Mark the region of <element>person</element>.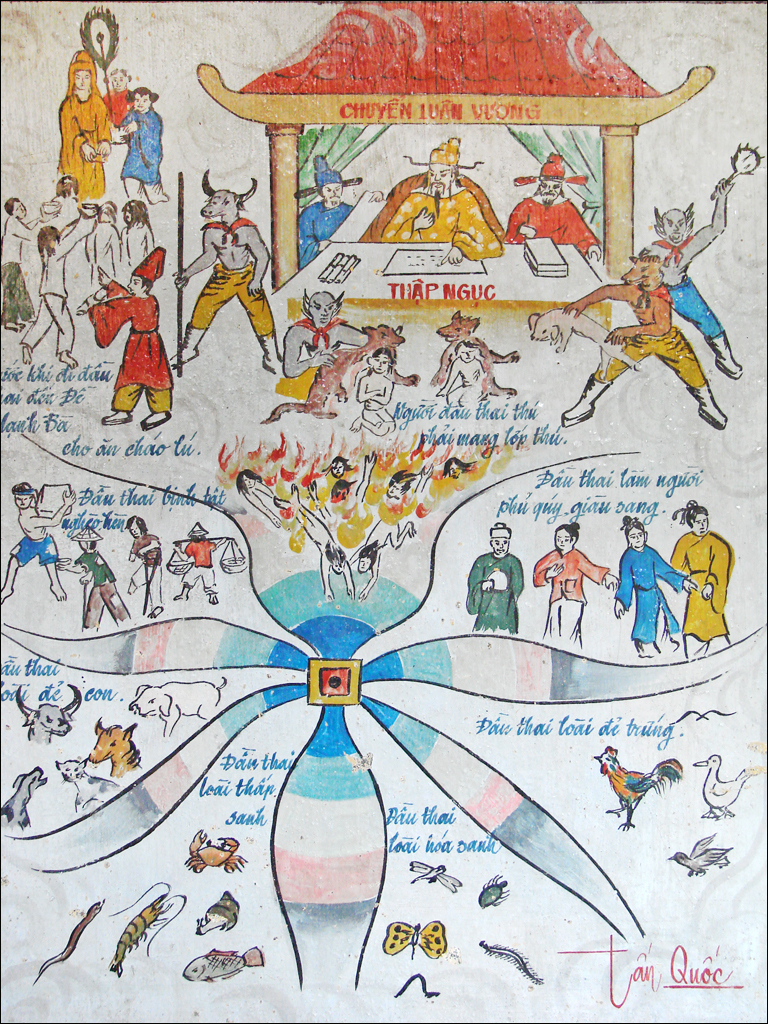
Region: bbox=[559, 249, 727, 433].
